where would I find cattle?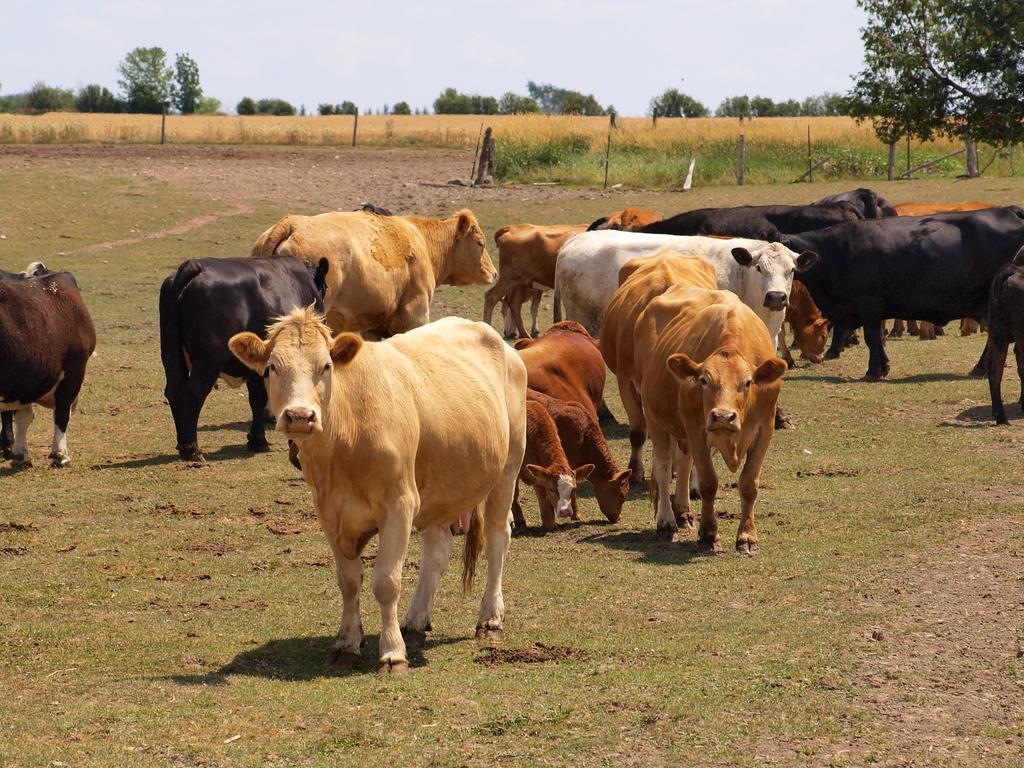
At Rect(653, 200, 863, 237).
